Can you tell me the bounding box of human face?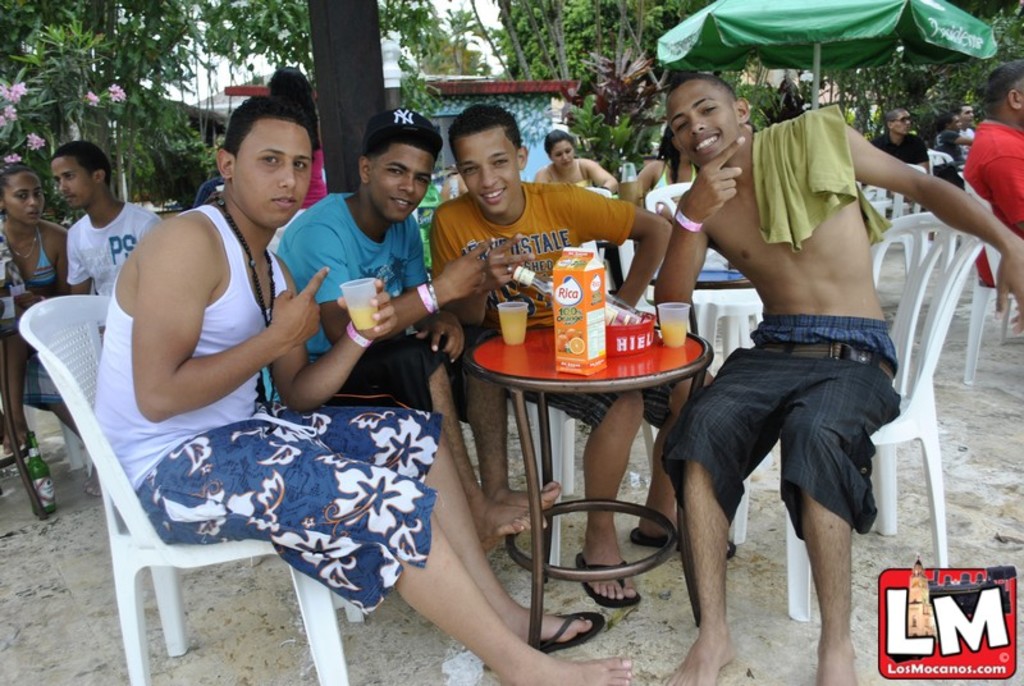
669:82:737:169.
